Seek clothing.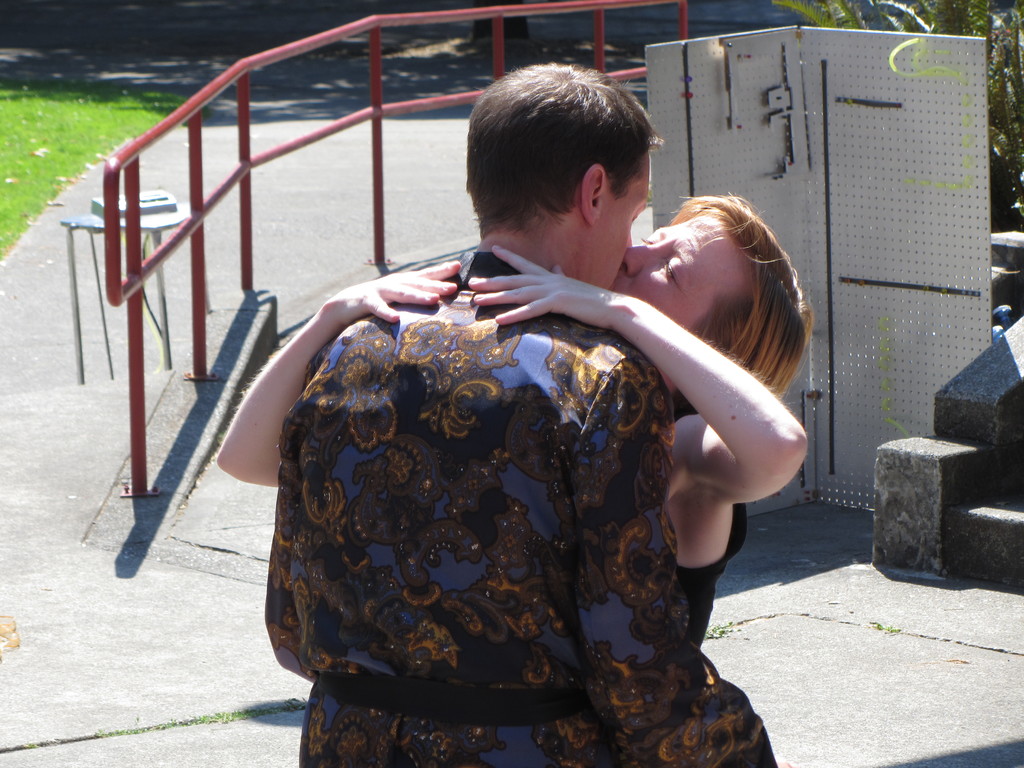
pyautogui.locateOnScreen(678, 393, 745, 654).
